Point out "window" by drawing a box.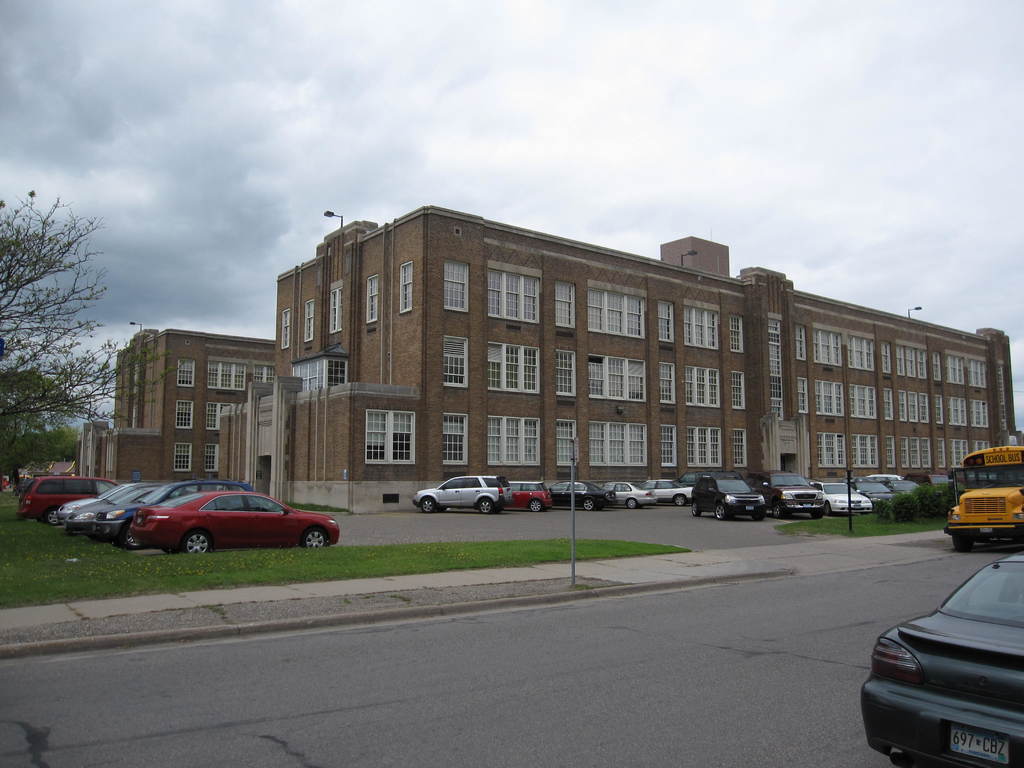
(768, 321, 784, 418).
